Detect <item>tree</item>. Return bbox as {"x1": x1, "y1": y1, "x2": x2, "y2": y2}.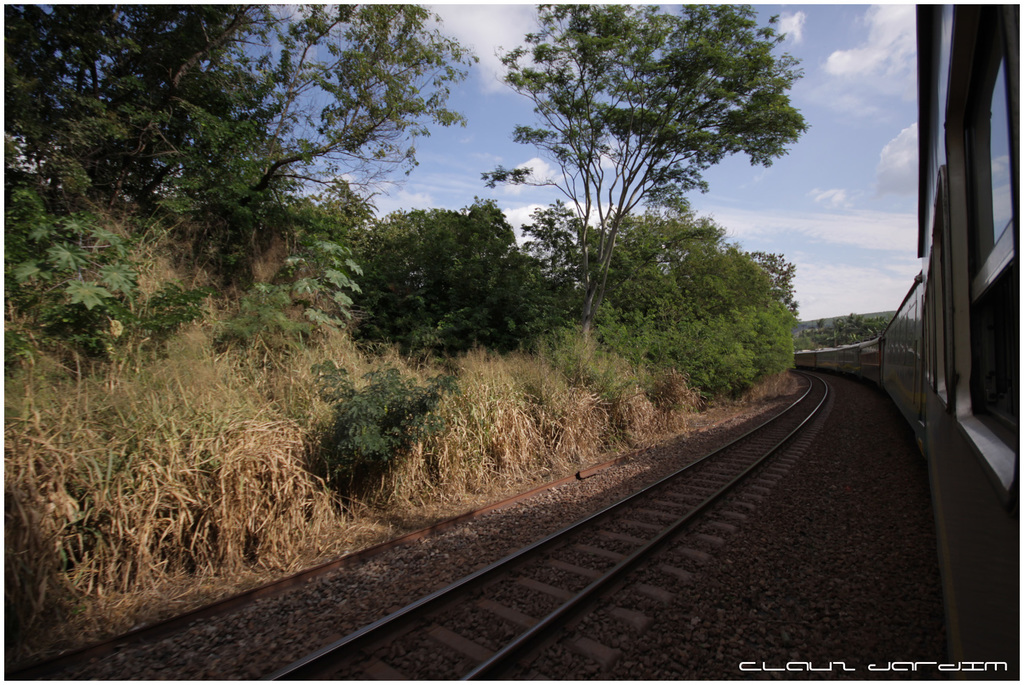
{"x1": 483, "y1": 0, "x2": 820, "y2": 336}.
